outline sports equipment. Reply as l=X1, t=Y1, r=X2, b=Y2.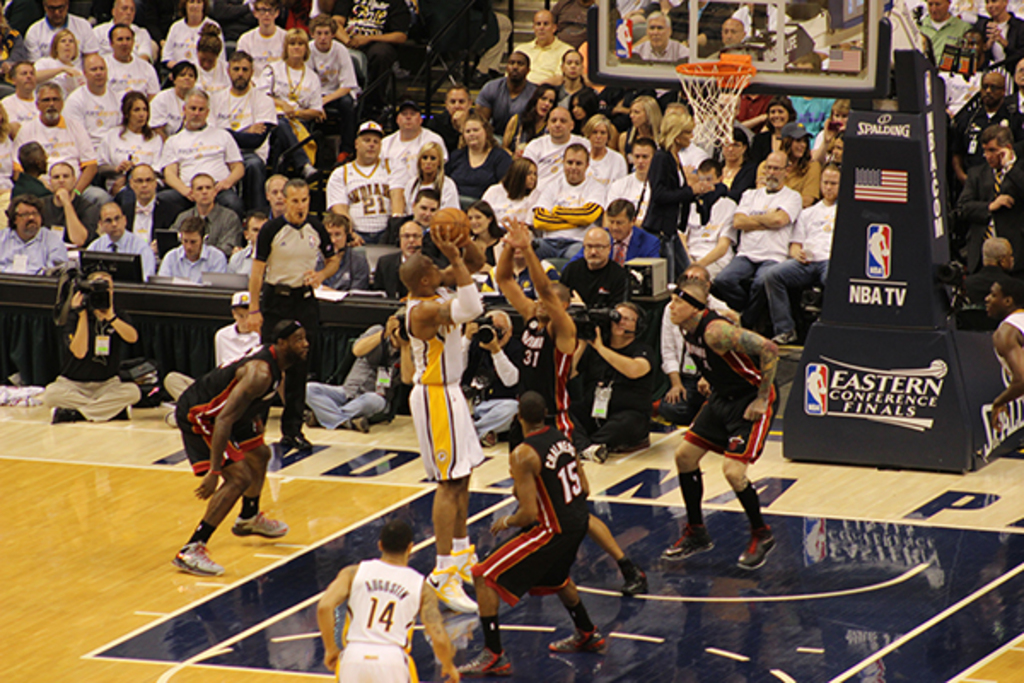
l=662, t=521, r=710, b=560.
